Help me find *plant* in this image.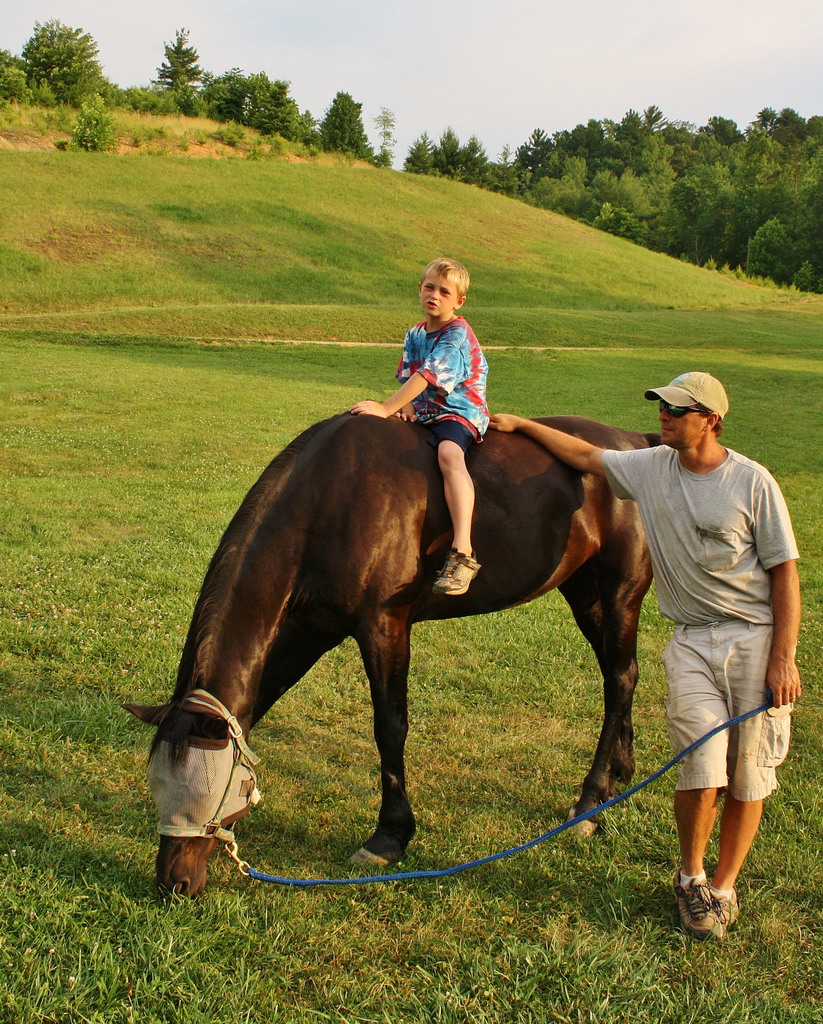
Found it: bbox=[766, 276, 773, 289].
